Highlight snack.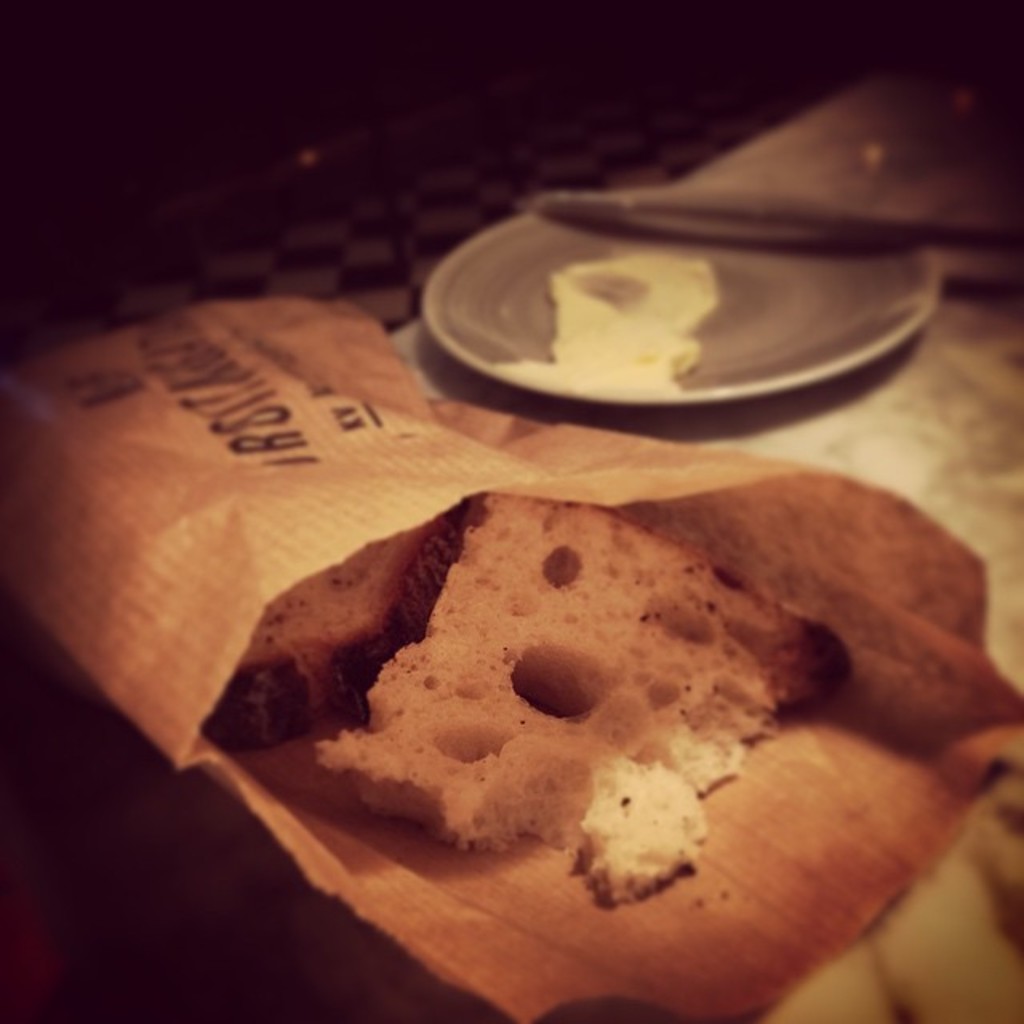
Highlighted region: 310:478:834:906.
